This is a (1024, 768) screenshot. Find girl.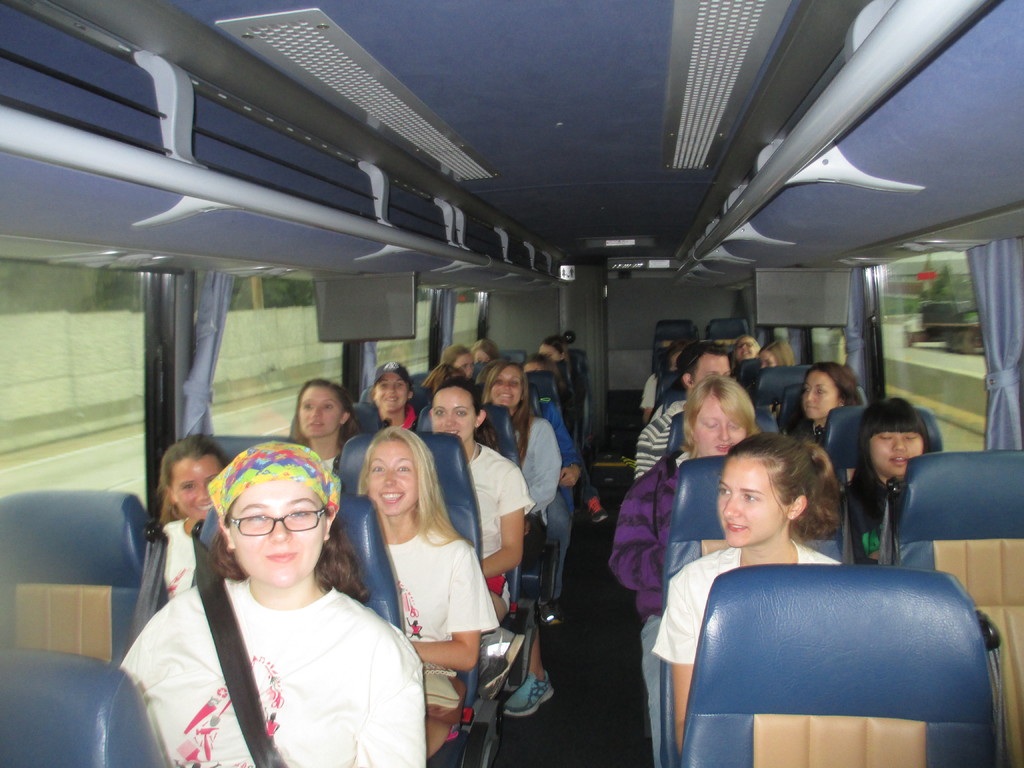
Bounding box: select_region(115, 438, 425, 767).
